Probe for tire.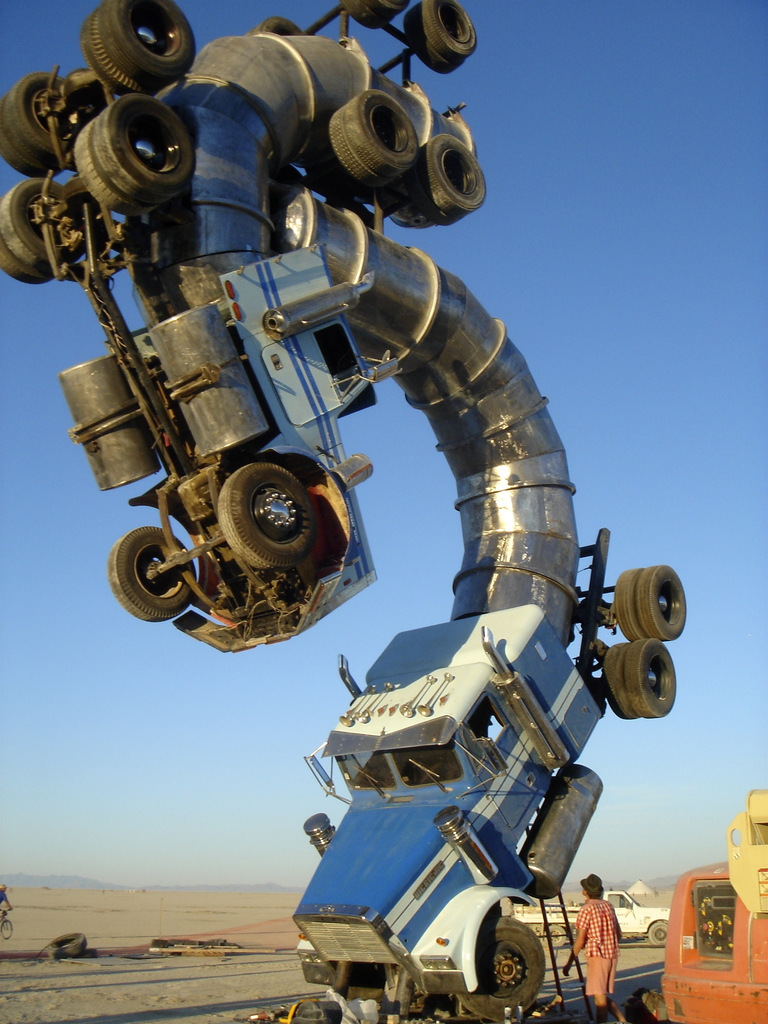
Probe result: 634/564/694/641.
